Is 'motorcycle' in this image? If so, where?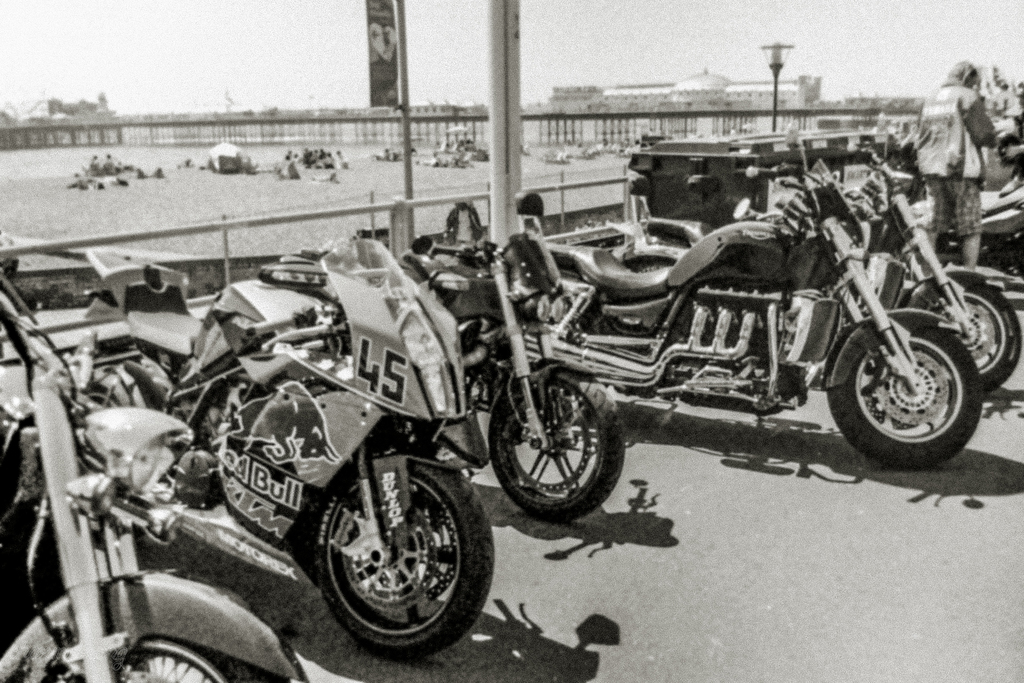
Yes, at detection(69, 235, 495, 666).
